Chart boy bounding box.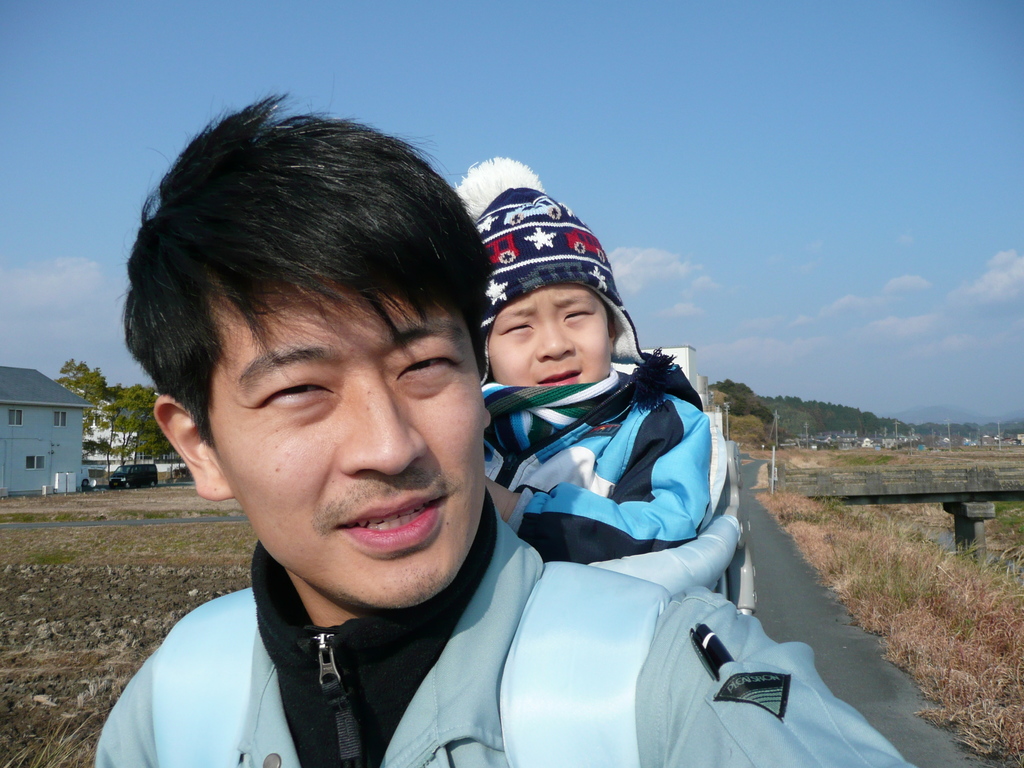
Charted: rect(117, 108, 518, 624).
